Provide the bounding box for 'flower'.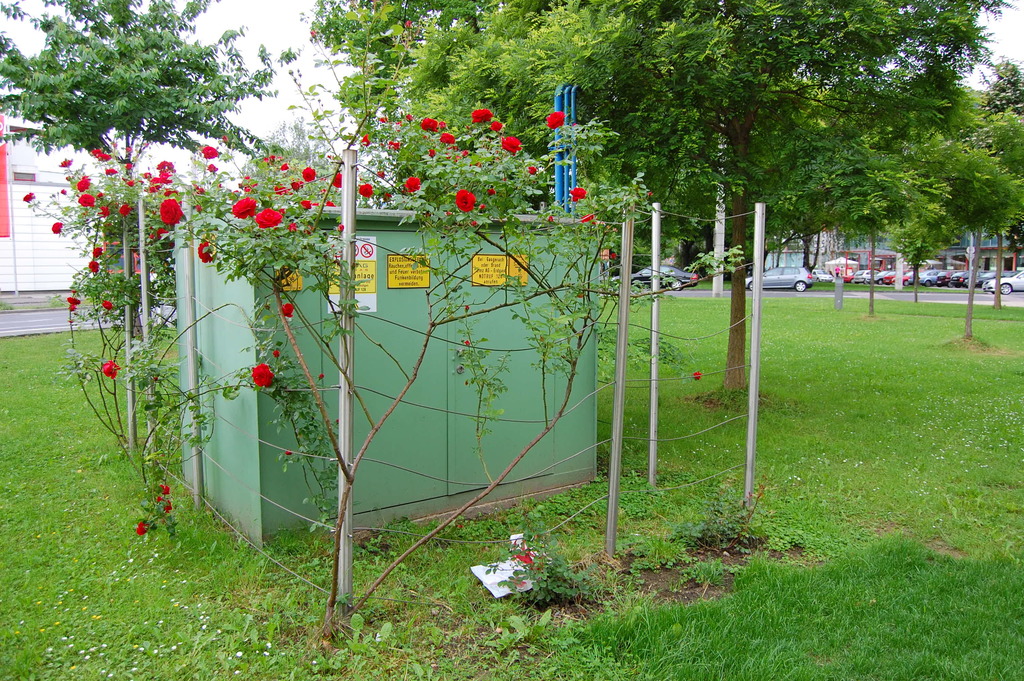
left=235, top=171, right=259, bottom=196.
